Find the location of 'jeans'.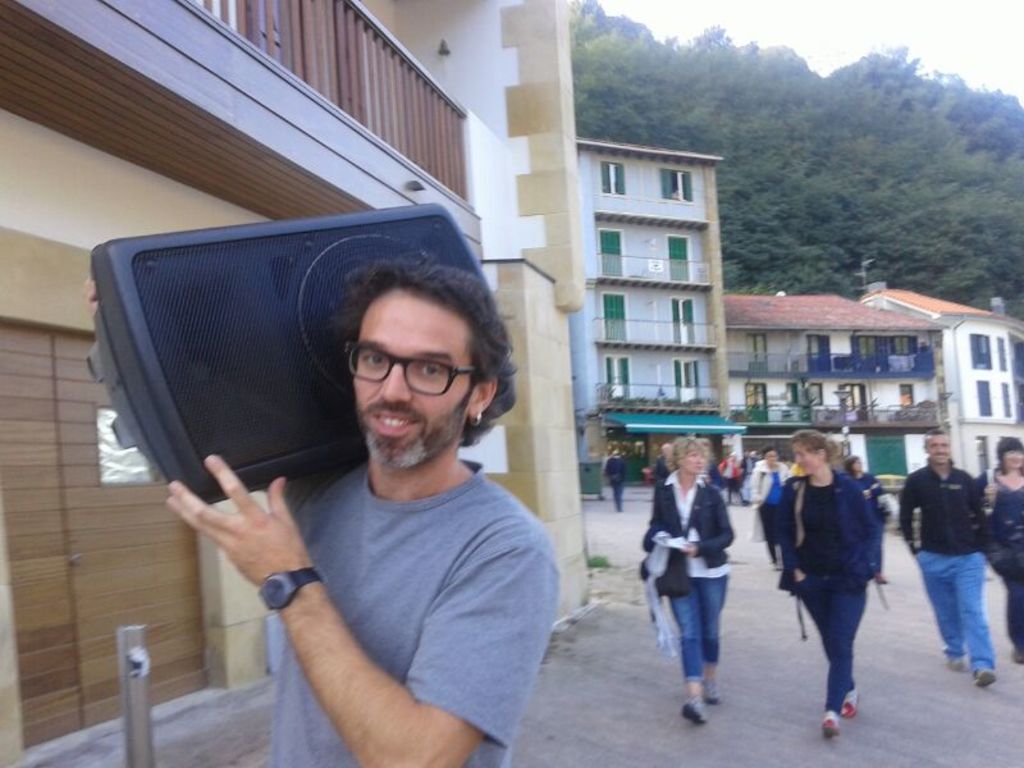
Location: box(795, 577, 872, 712).
